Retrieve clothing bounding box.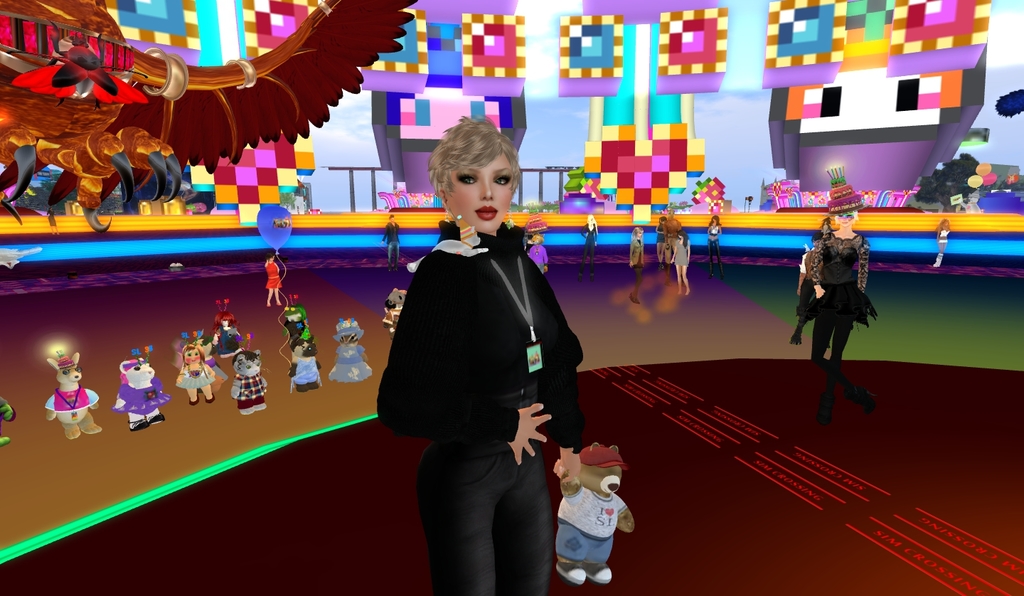
Bounding box: detection(117, 381, 168, 422).
